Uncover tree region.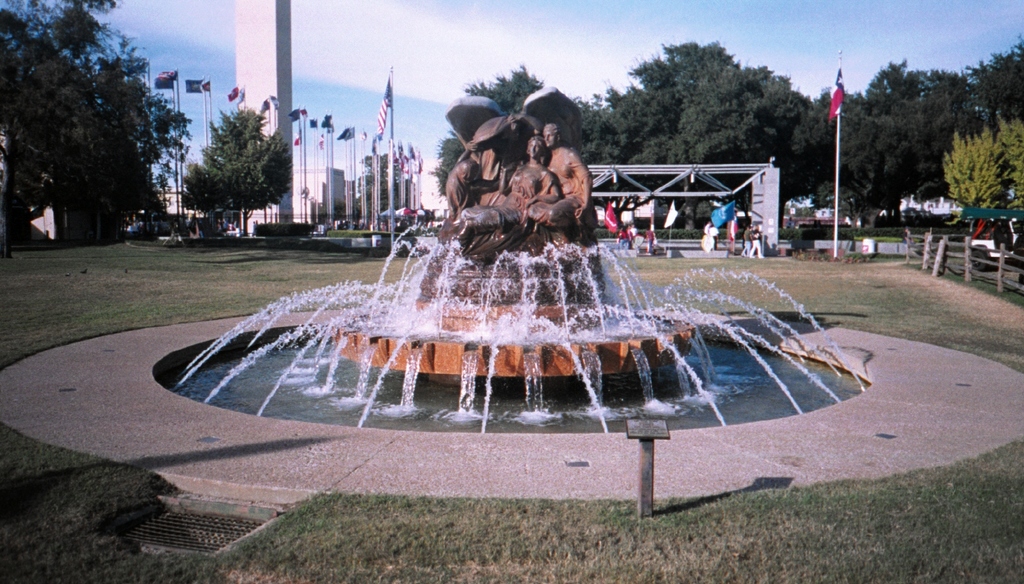
Uncovered: <bbox>189, 104, 295, 242</bbox>.
